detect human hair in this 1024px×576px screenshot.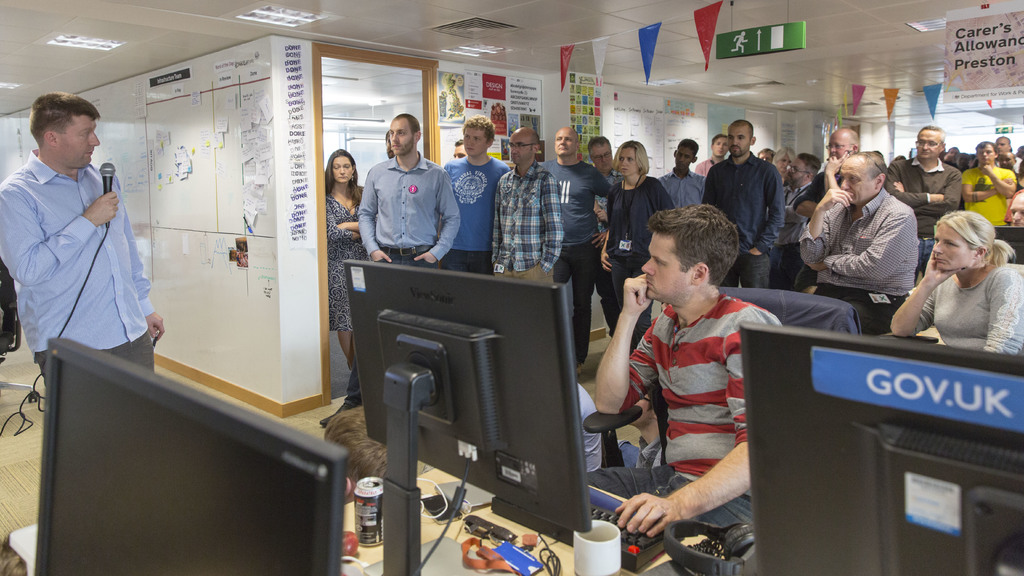
Detection: (937, 211, 1016, 265).
